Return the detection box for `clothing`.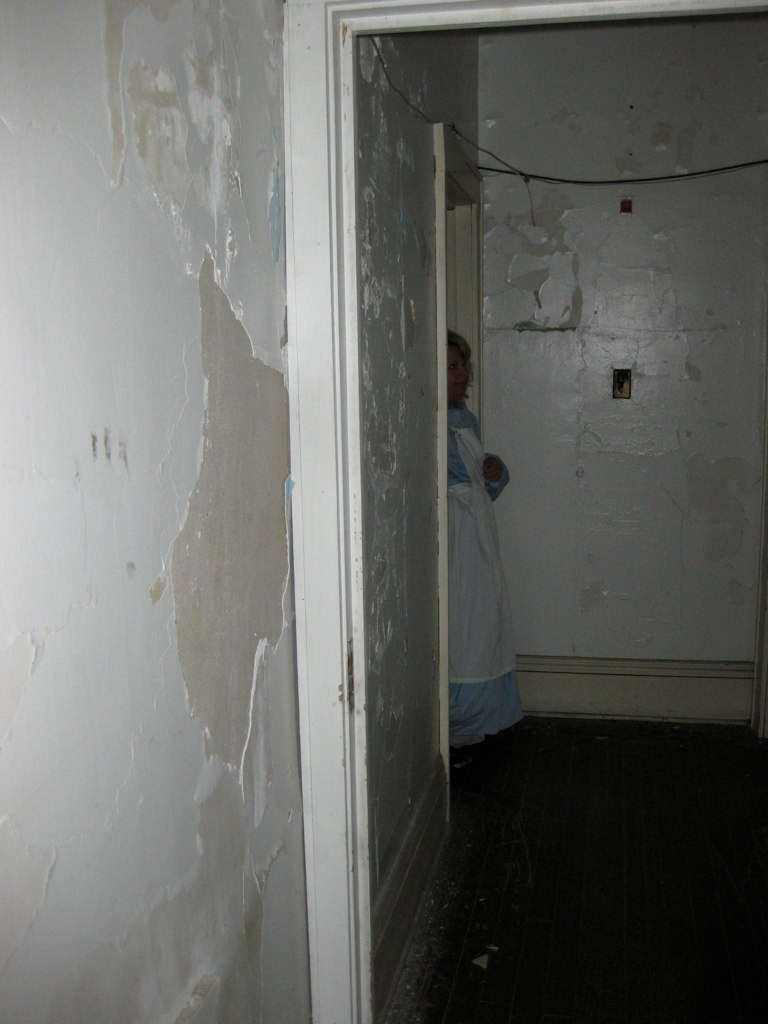
[446, 420, 539, 773].
